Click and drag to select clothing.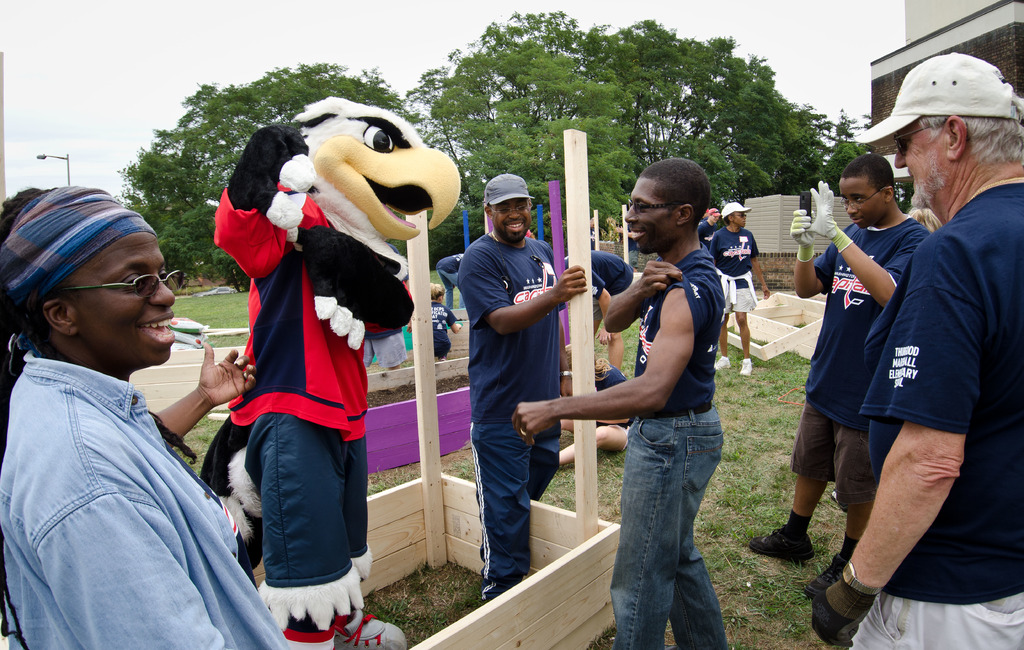
Selection: 701 218 721 242.
